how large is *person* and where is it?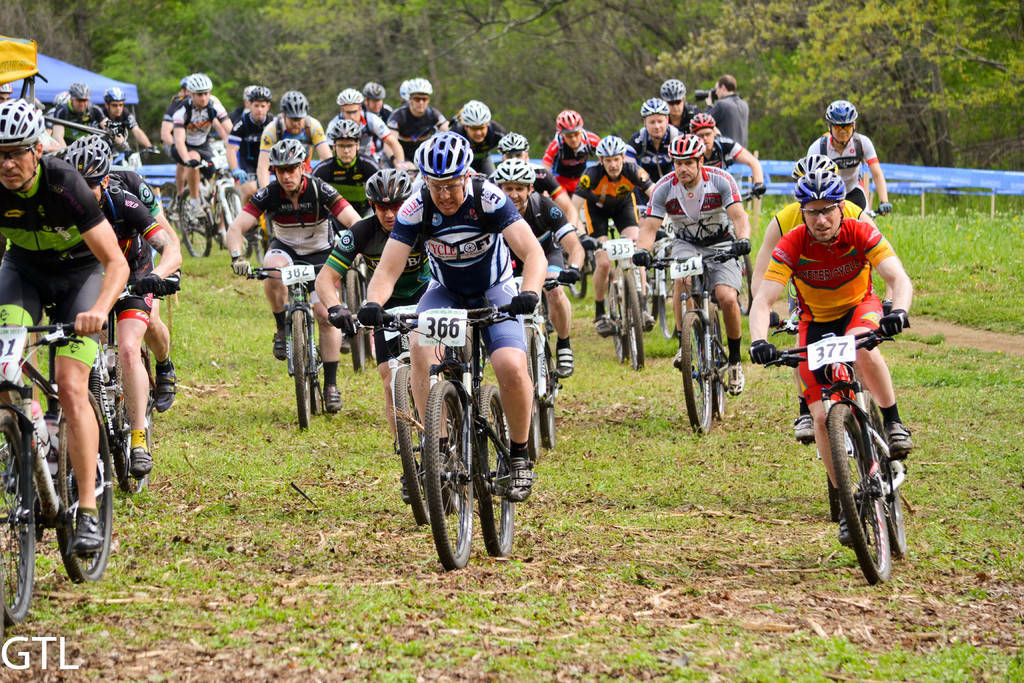
Bounding box: pyautogui.locateOnScreen(220, 83, 275, 204).
